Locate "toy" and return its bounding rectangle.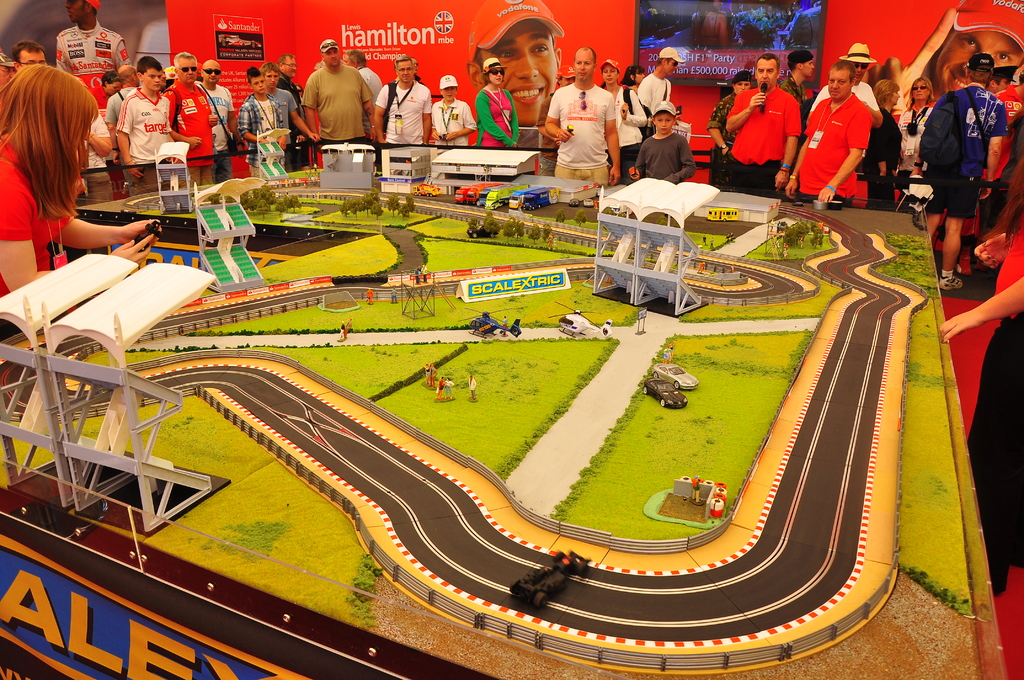
BBox(545, 302, 614, 340).
